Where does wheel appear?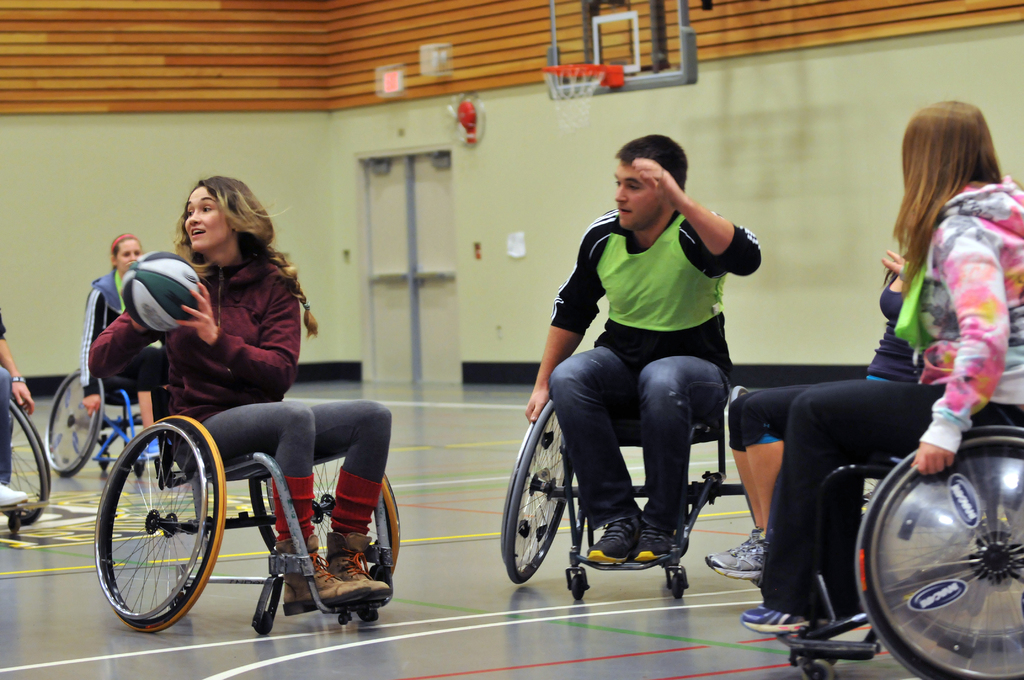
Appears at [x1=801, y1=659, x2=833, y2=679].
